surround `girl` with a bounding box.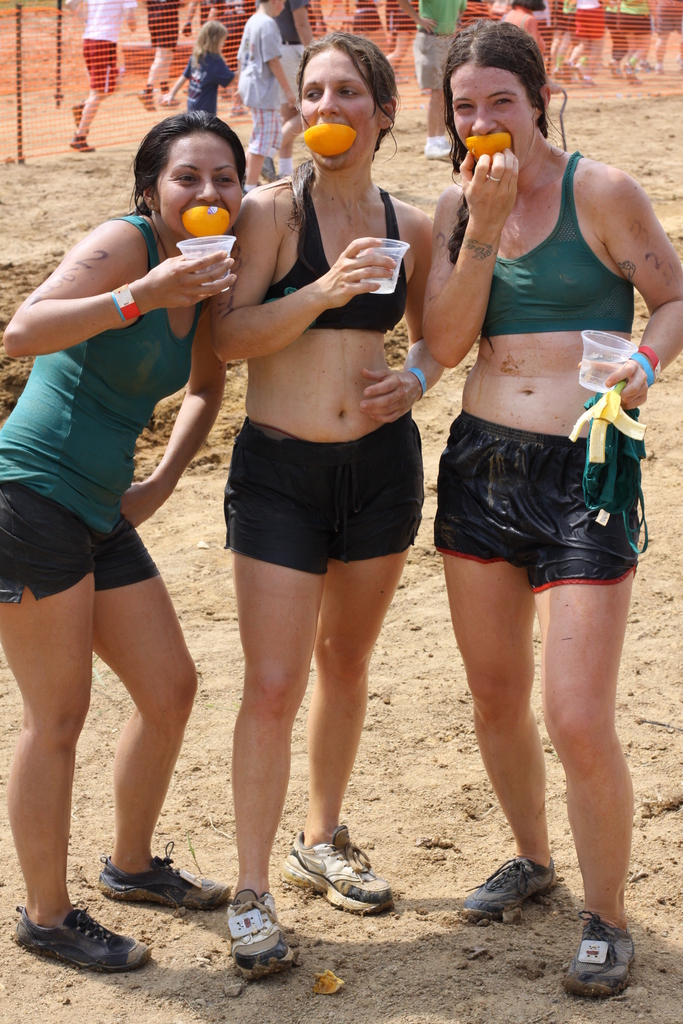
rect(215, 28, 447, 979).
